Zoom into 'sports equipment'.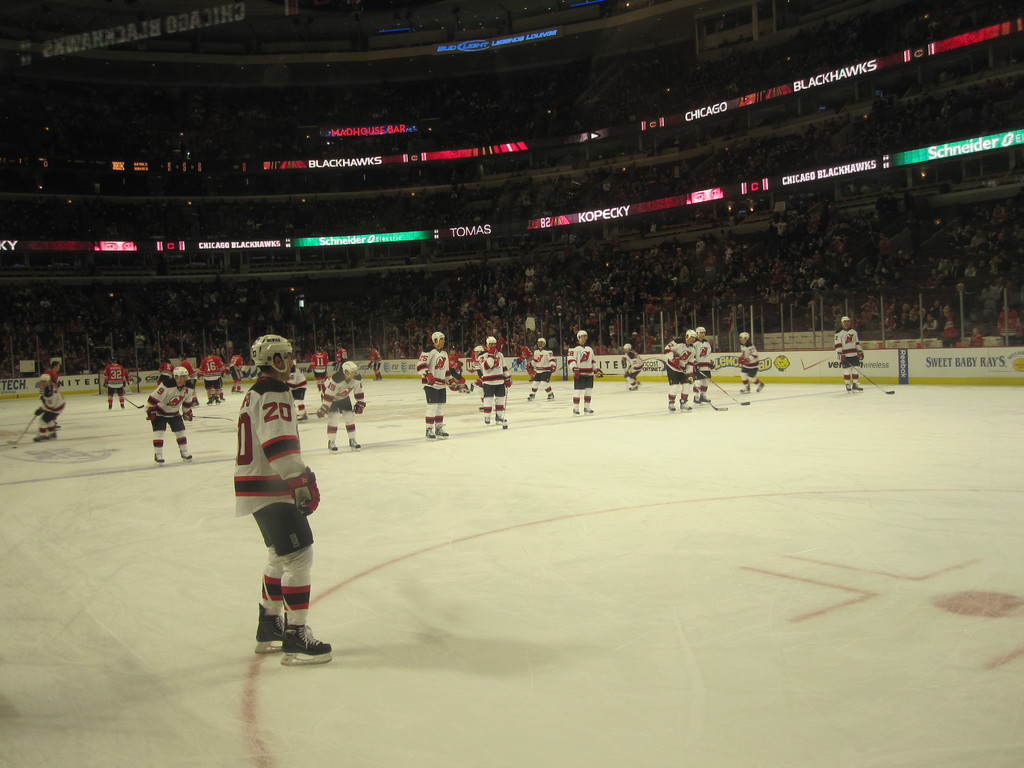
Zoom target: <bbox>102, 380, 108, 390</bbox>.
